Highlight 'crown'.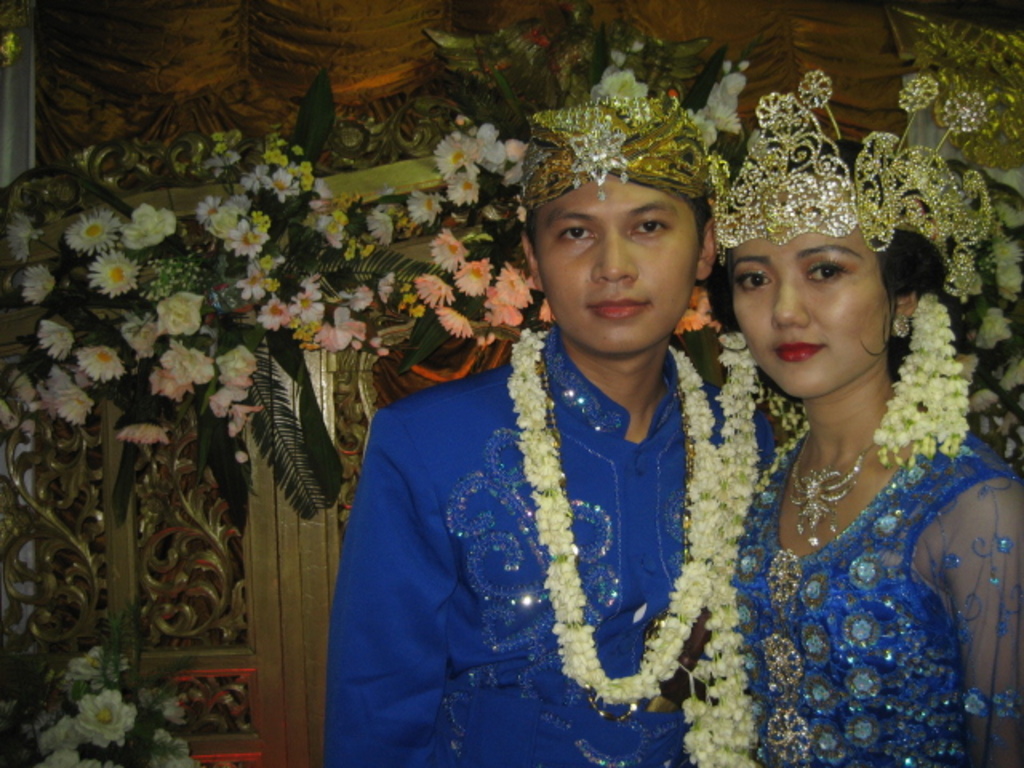
Highlighted region: x1=517, y1=86, x2=725, y2=211.
